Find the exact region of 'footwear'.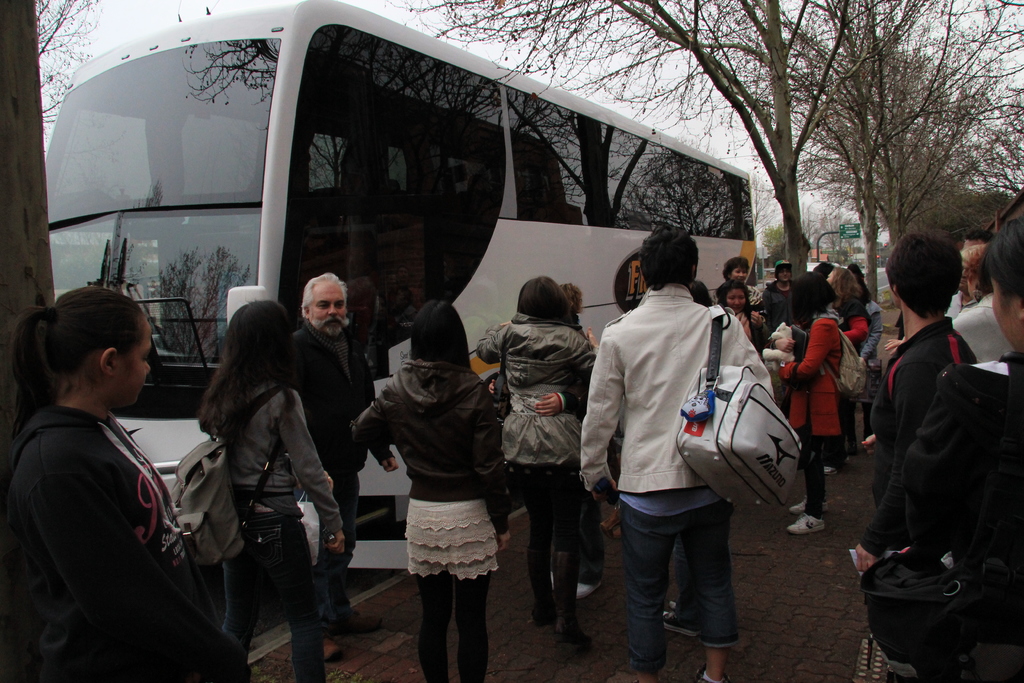
Exact region: <box>600,506,625,542</box>.
